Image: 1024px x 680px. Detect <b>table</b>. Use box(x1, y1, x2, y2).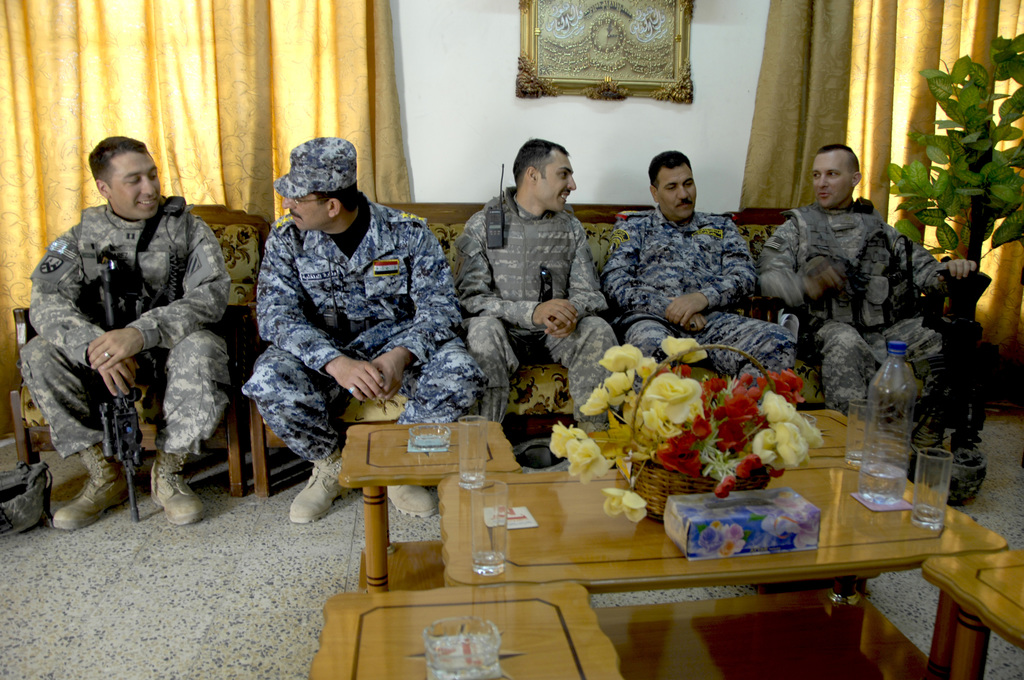
box(335, 418, 519, 597).
